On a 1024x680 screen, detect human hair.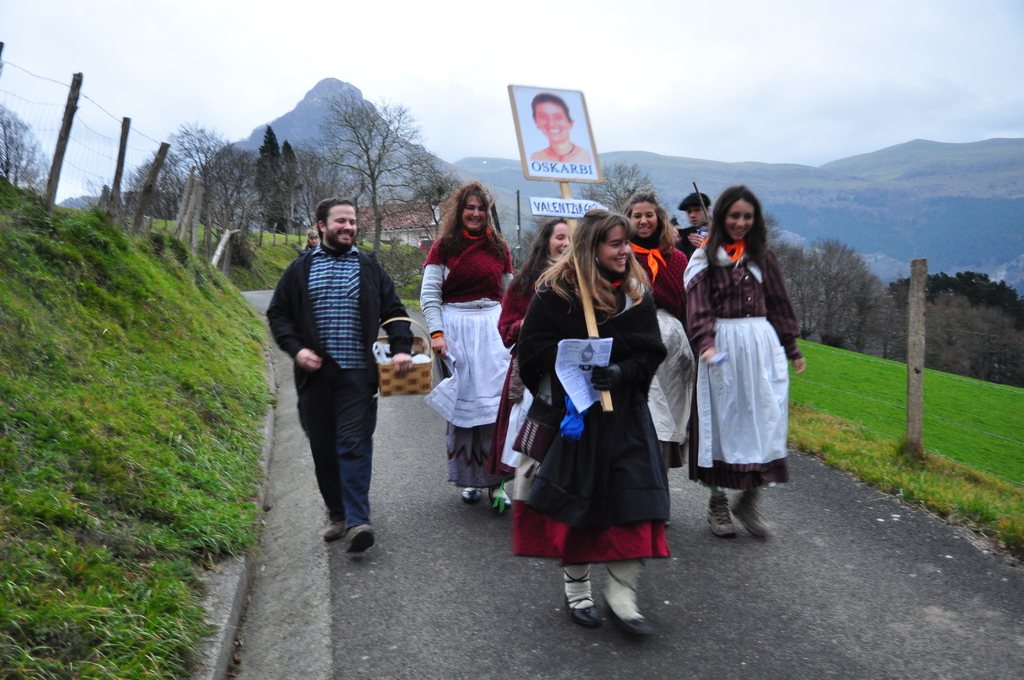
bbox(628, 198, 676, 259).
